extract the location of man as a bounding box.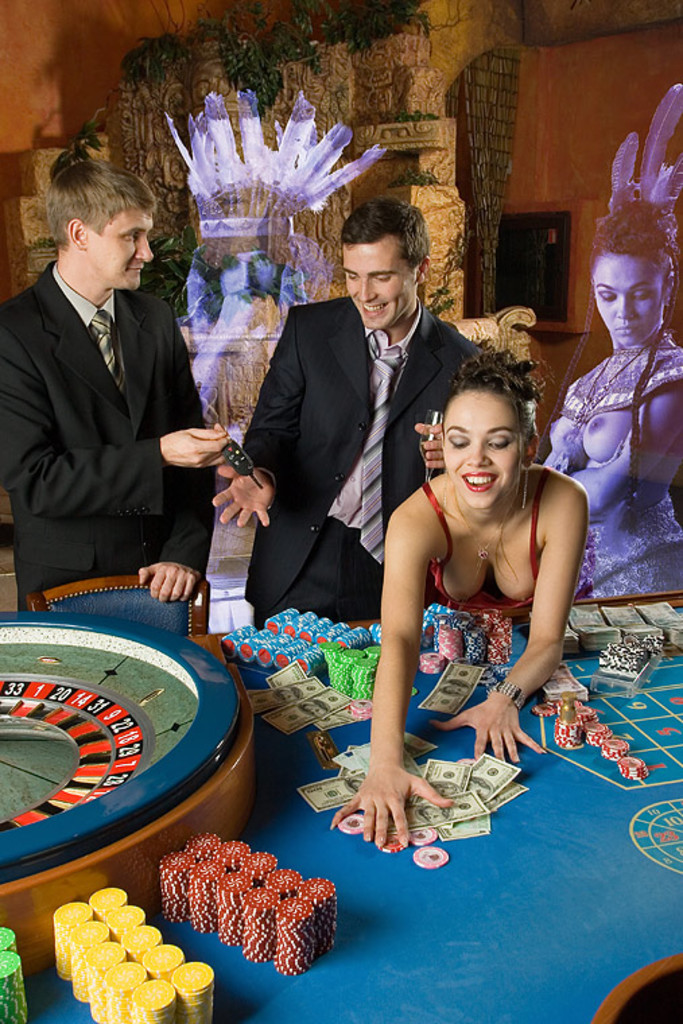
{"left": 9, "top": 144, "right": 228, "bottom": 632}.
